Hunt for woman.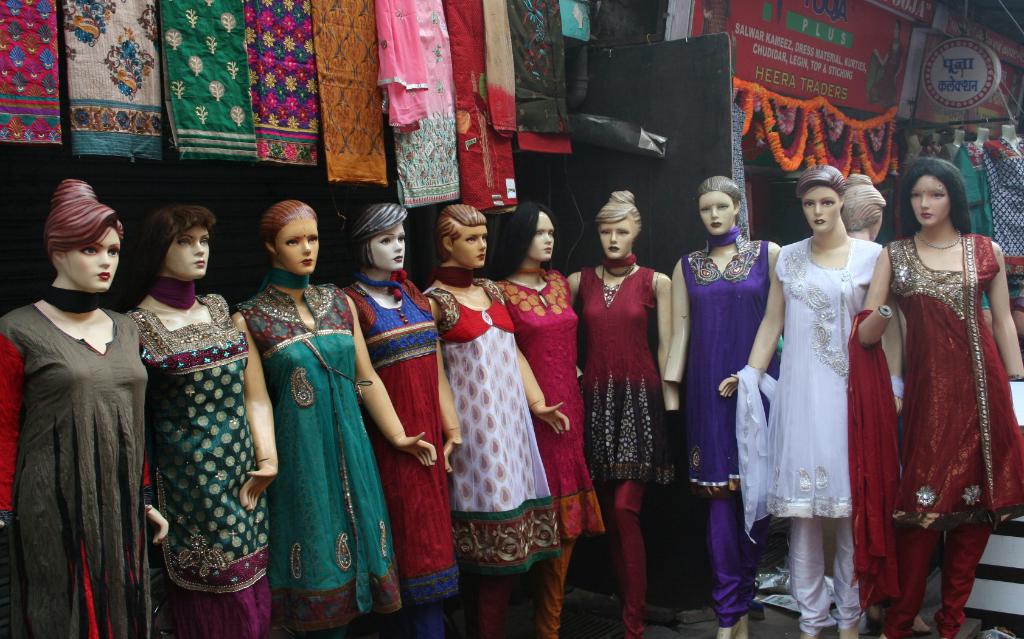
Hunted down at <bbox>232, 198, 450, 634</bbox>.
